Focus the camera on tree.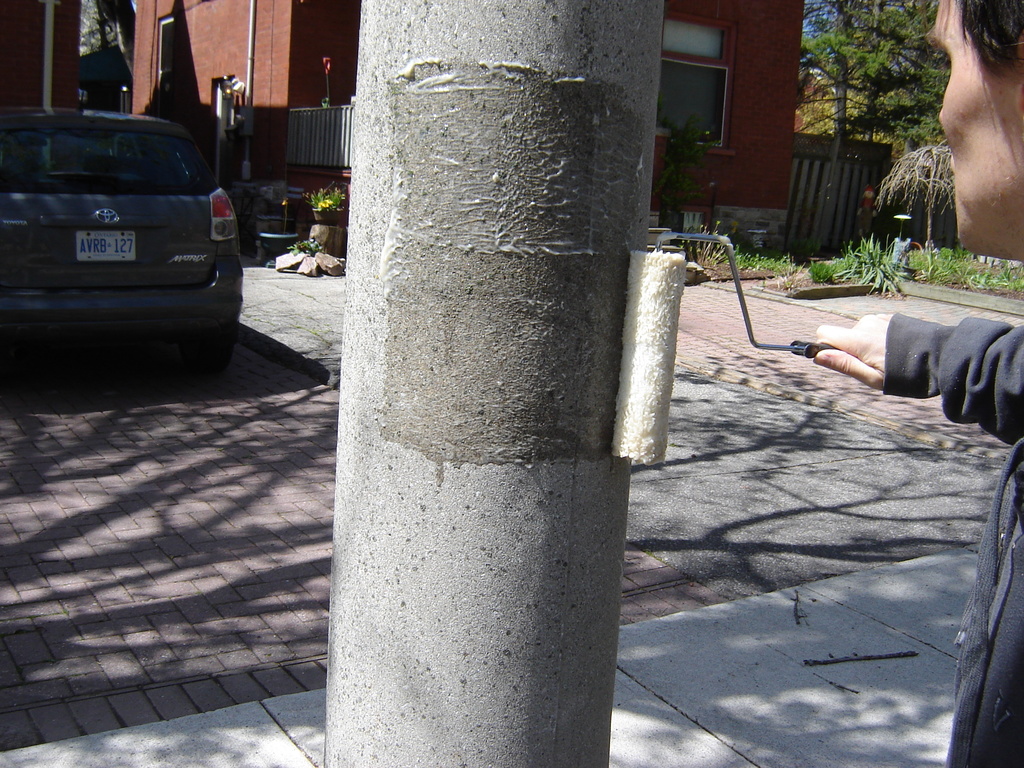
Focus region: BBox(666, 139, 719, 242).
